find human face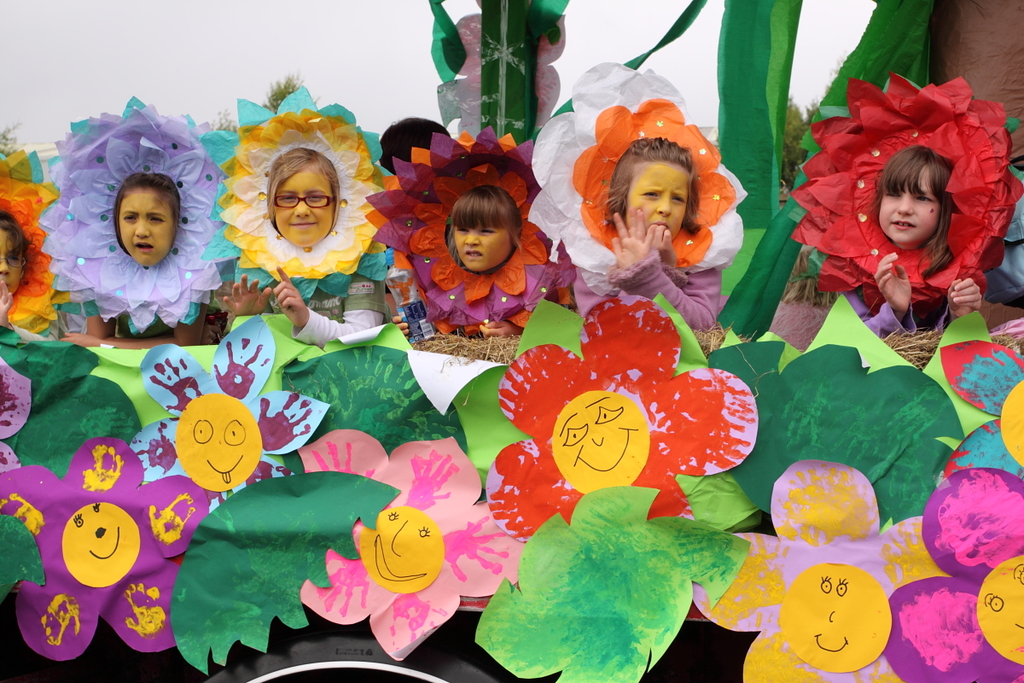
bbox(623, 163, 689, 237)
